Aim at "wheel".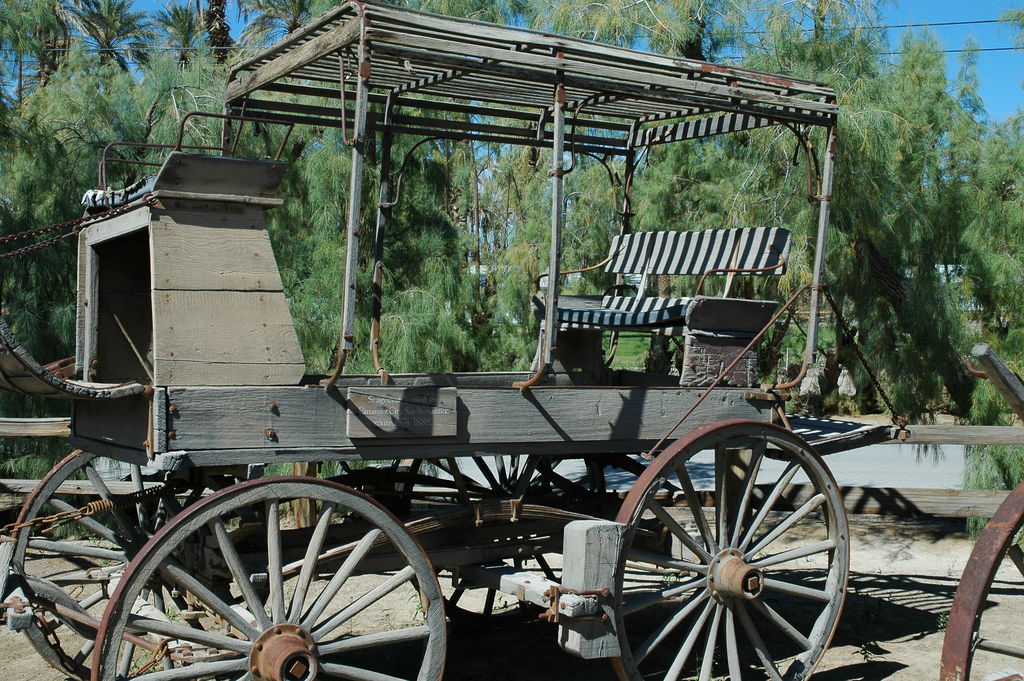
Aimed at select_region(621, 423, 851, 662).
